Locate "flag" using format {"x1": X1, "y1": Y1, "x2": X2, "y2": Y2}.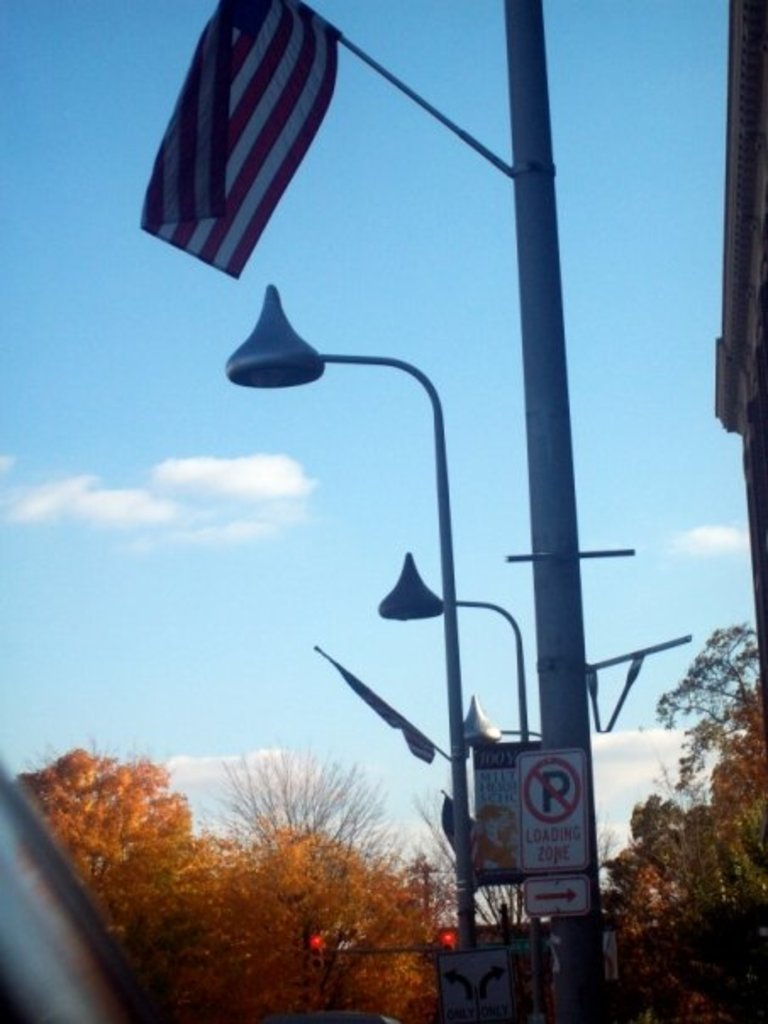
{"x1": 144, "y1": 0, "x2": 358, "y2": 309}.
